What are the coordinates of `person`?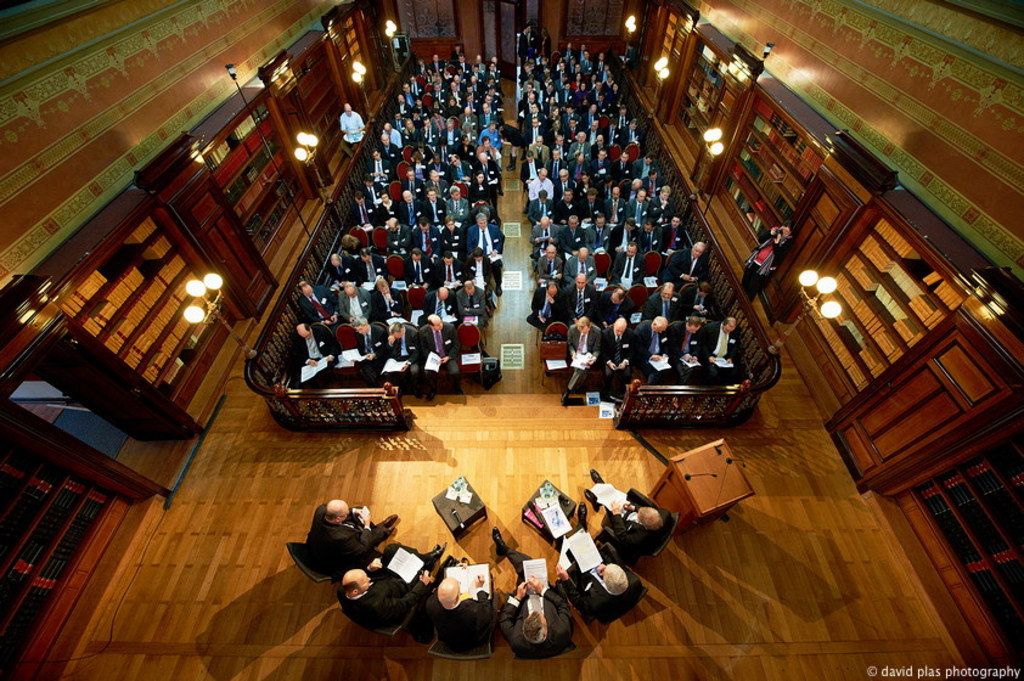
BBox(308, 495, 398, 572).
